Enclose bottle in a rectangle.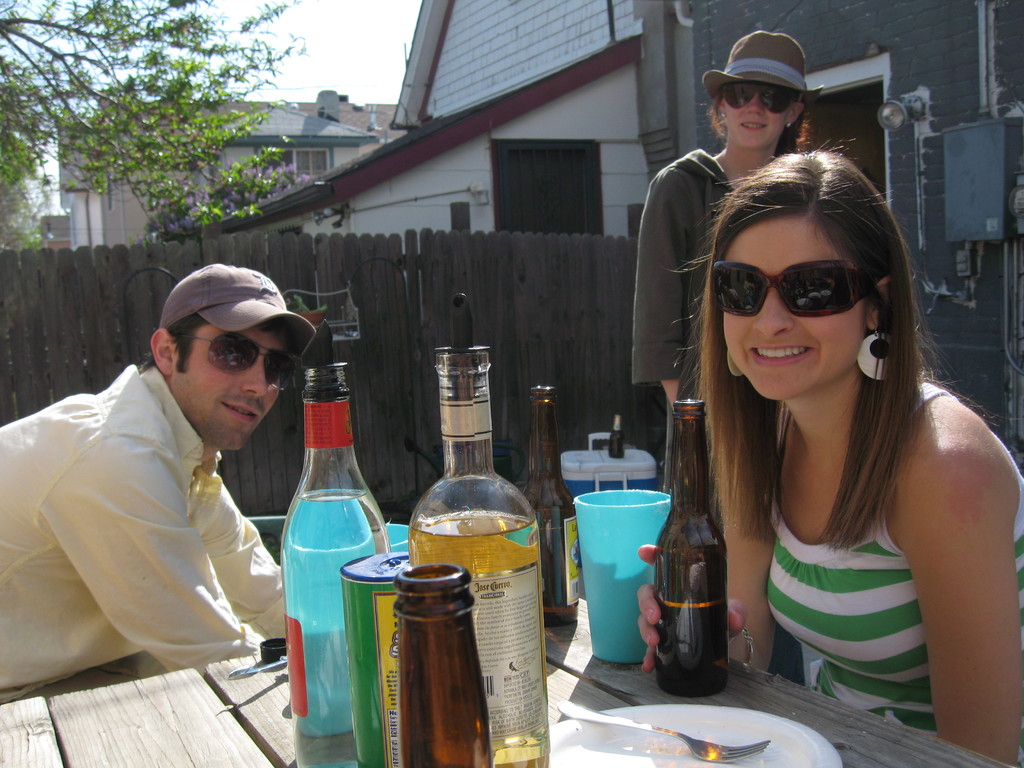
bbox=(652, 396, 731, 696).
